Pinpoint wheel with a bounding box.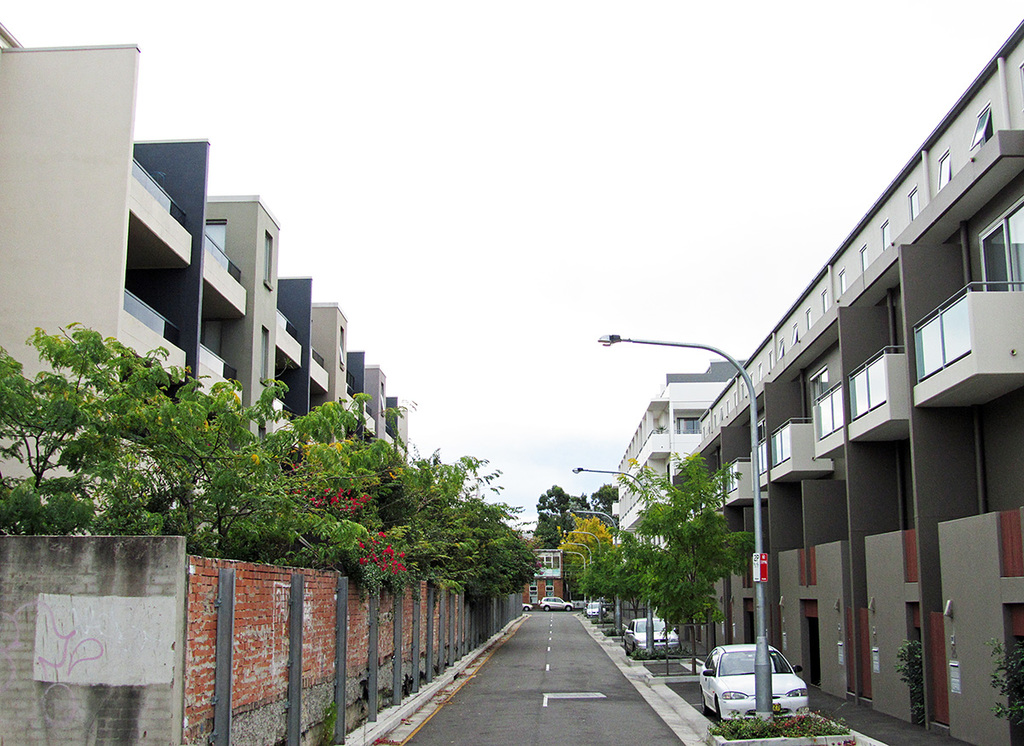
region(728, 667, 743, 673).
